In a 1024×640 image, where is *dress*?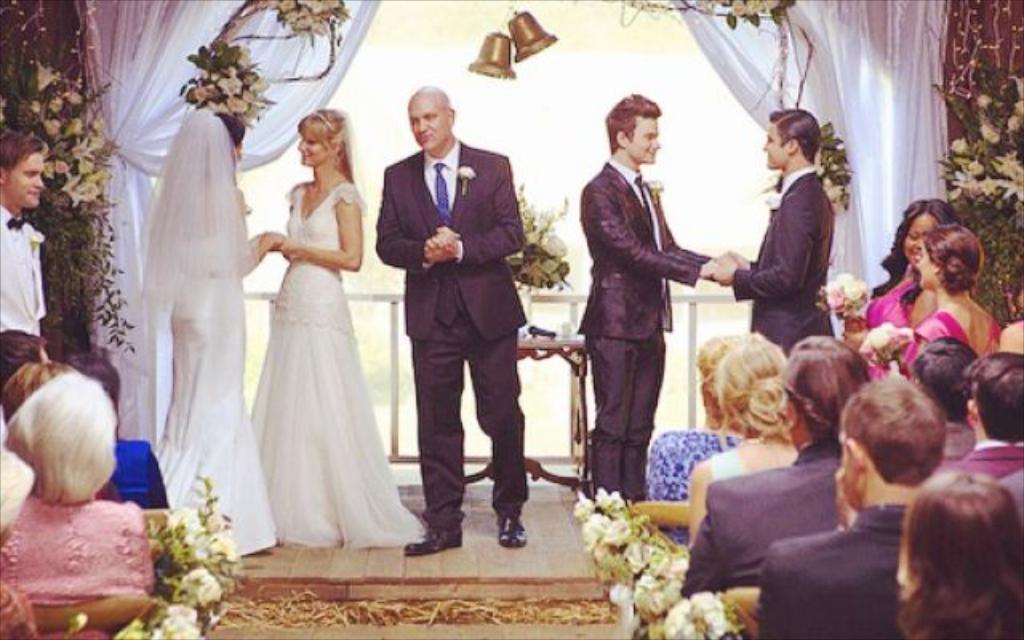
detection(912, 312, 1002, 357).
